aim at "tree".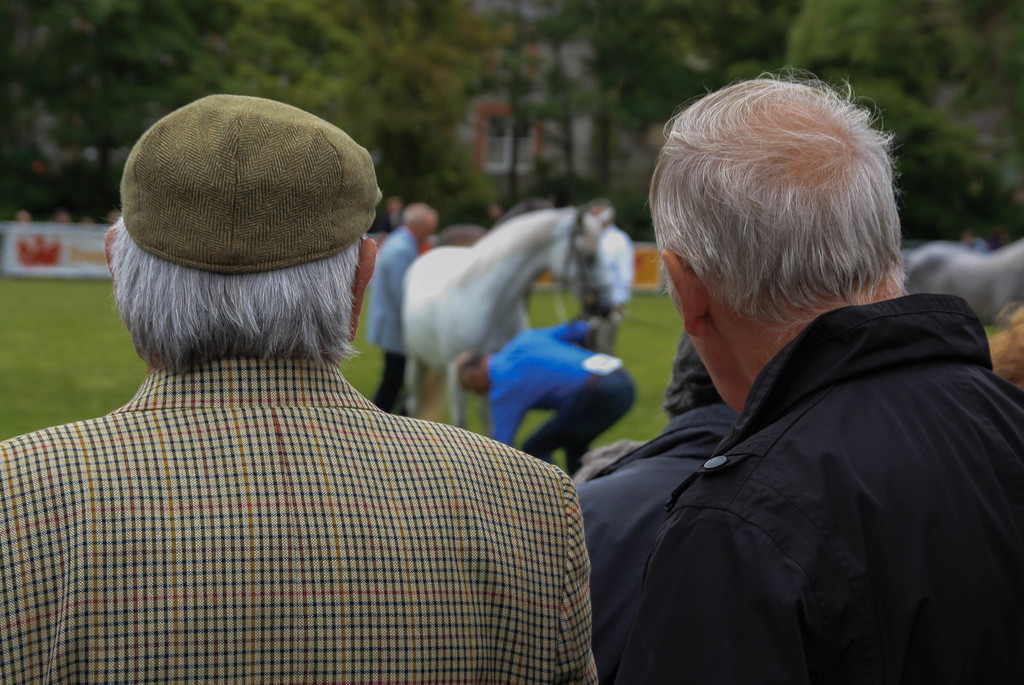
Aimed at x1=759 y1=0 x2=1012 y2=239.
